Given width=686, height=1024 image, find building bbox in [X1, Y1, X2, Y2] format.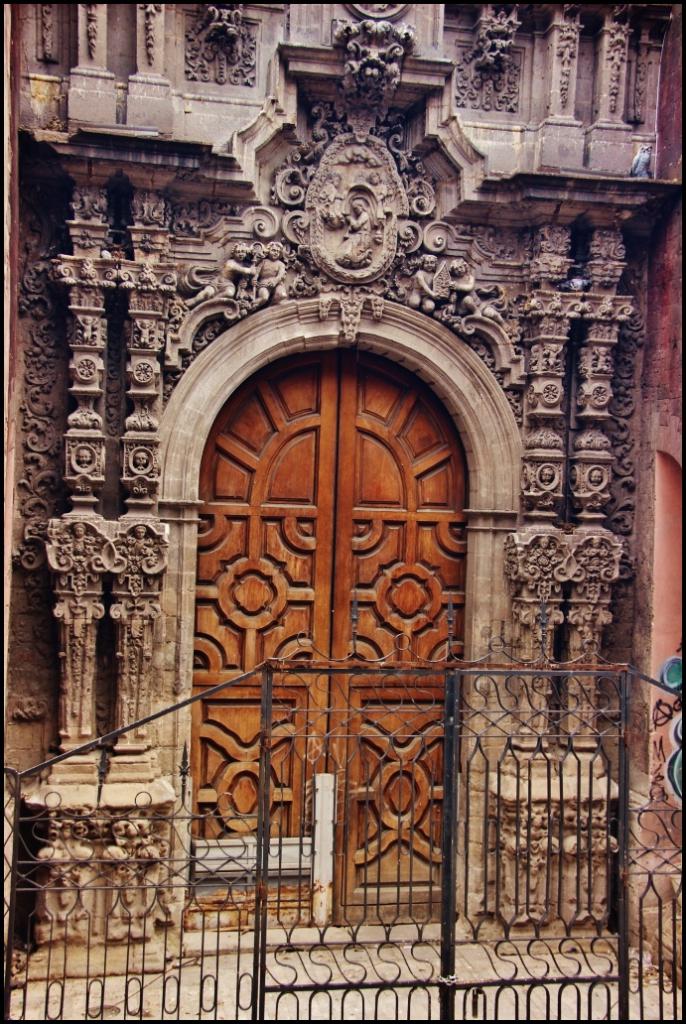
[0, 0, 684, 1023].
